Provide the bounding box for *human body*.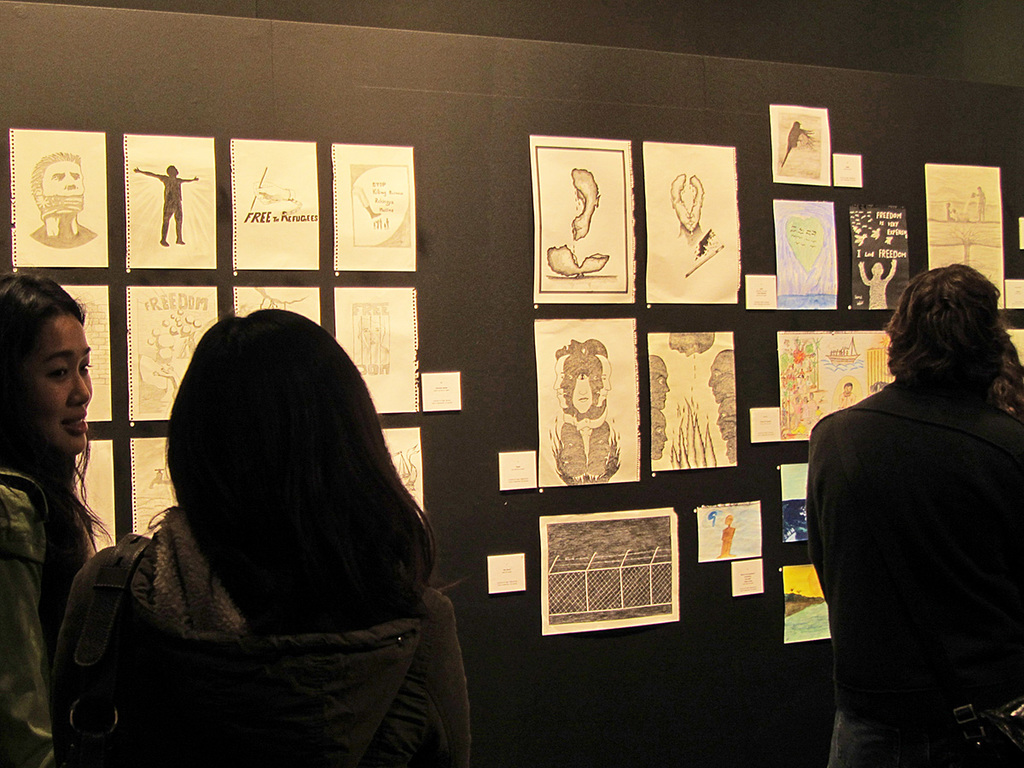
left=134, top=164, right=200, bottom=247.
